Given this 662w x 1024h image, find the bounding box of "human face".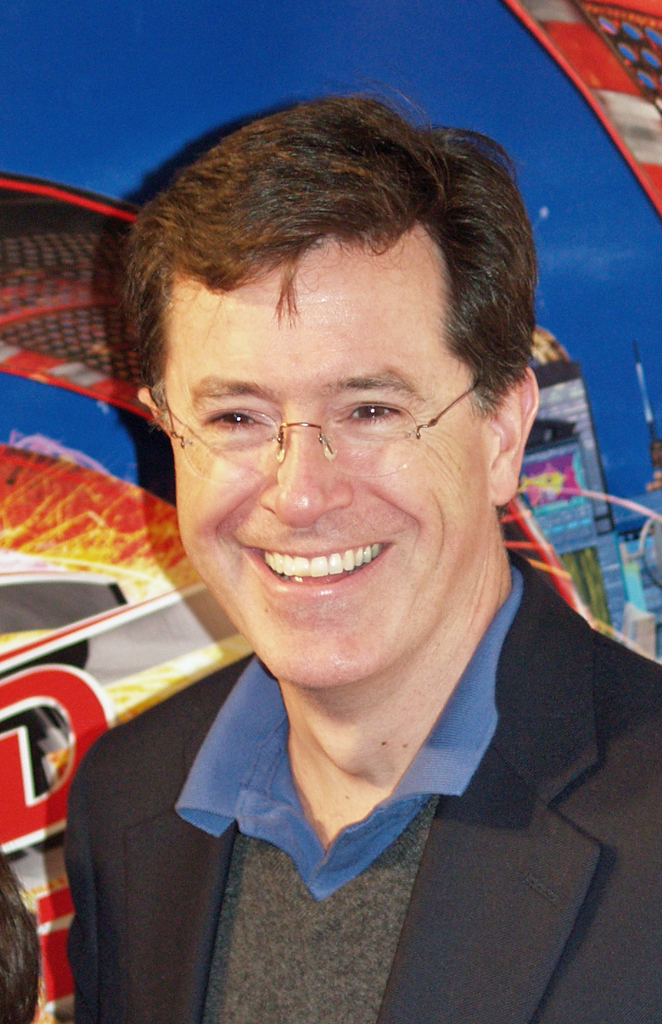
l=132, t=236, r=493, b=701.
